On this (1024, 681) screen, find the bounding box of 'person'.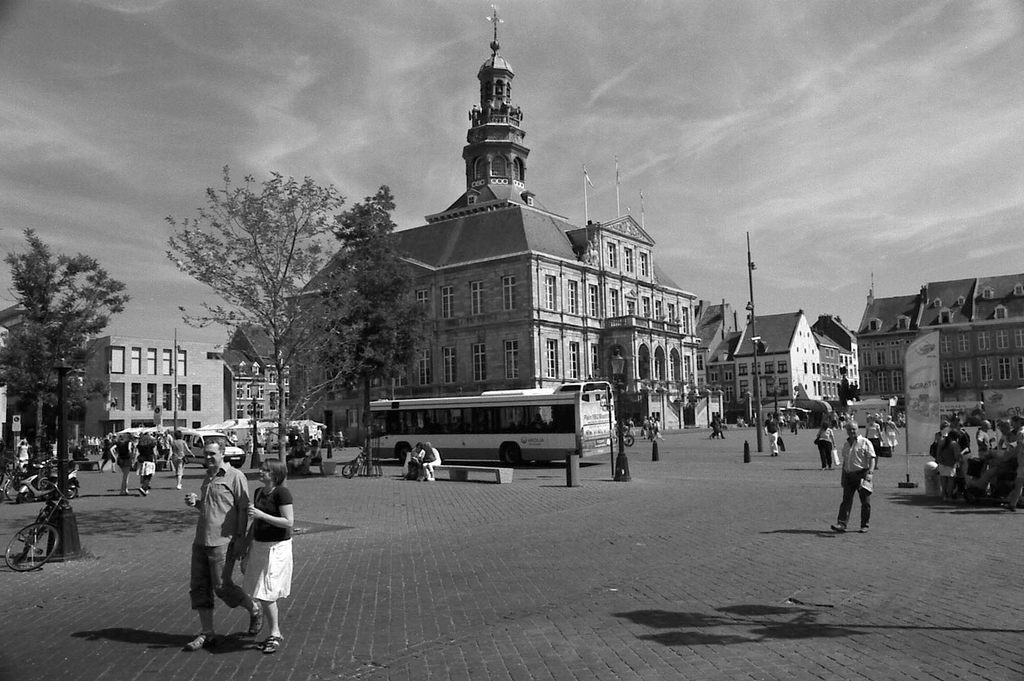
Bounding box: [x1=239, y1=456, x2=305, y2=653].
